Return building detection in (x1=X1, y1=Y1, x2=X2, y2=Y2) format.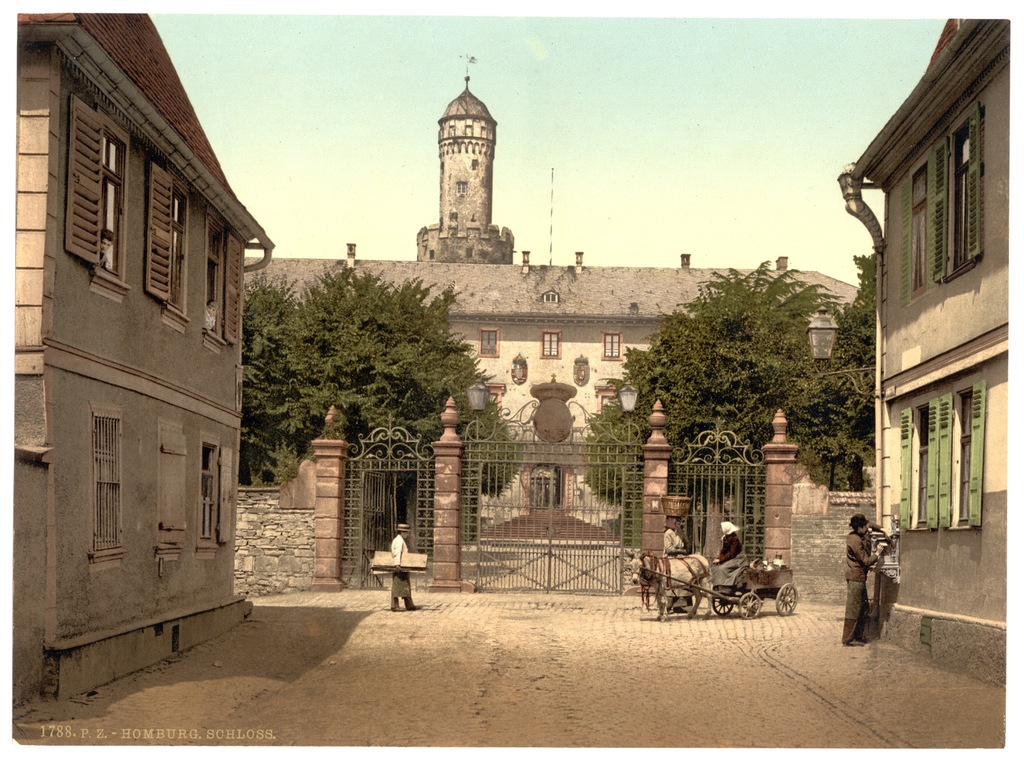
(x1=837, y1=18, x2=1008, y2=692).
